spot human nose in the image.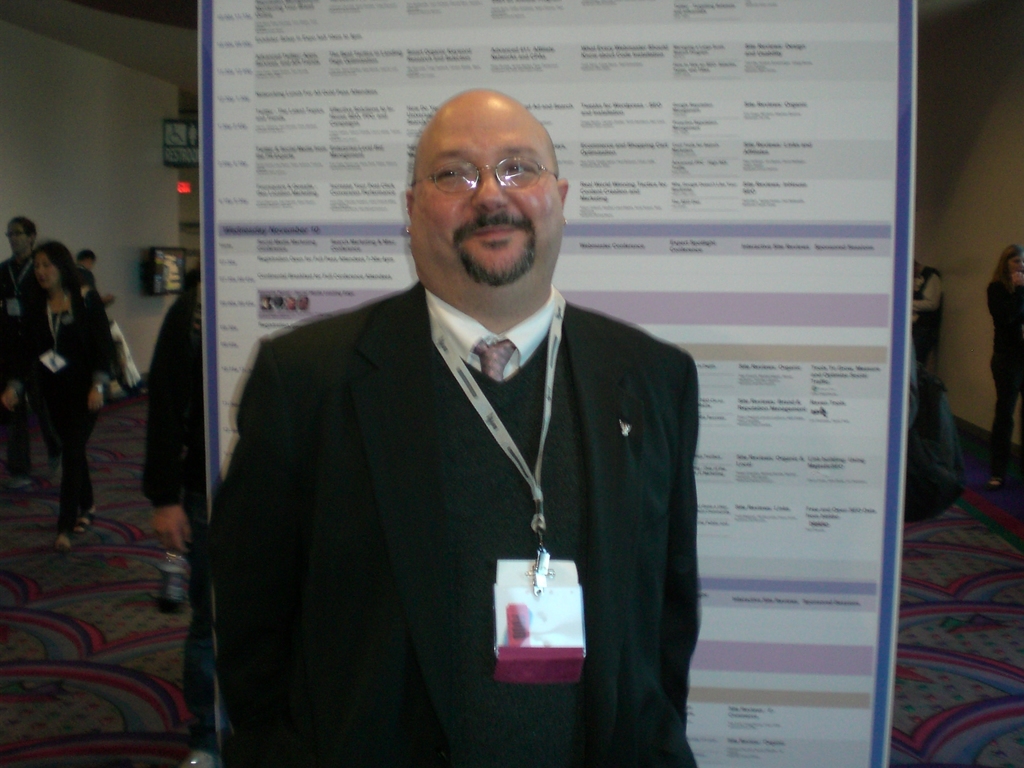
human nose found at bbox(9, 233, 16, 244).
